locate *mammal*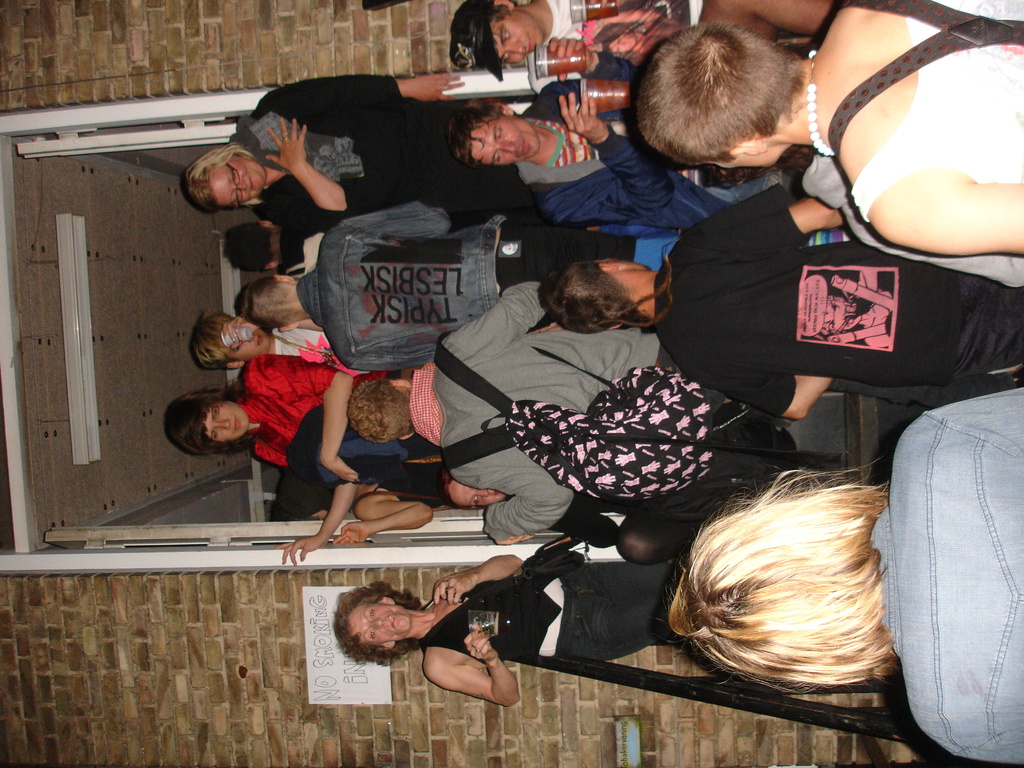
x1=664 y1=387 x2=1023 y2=757
